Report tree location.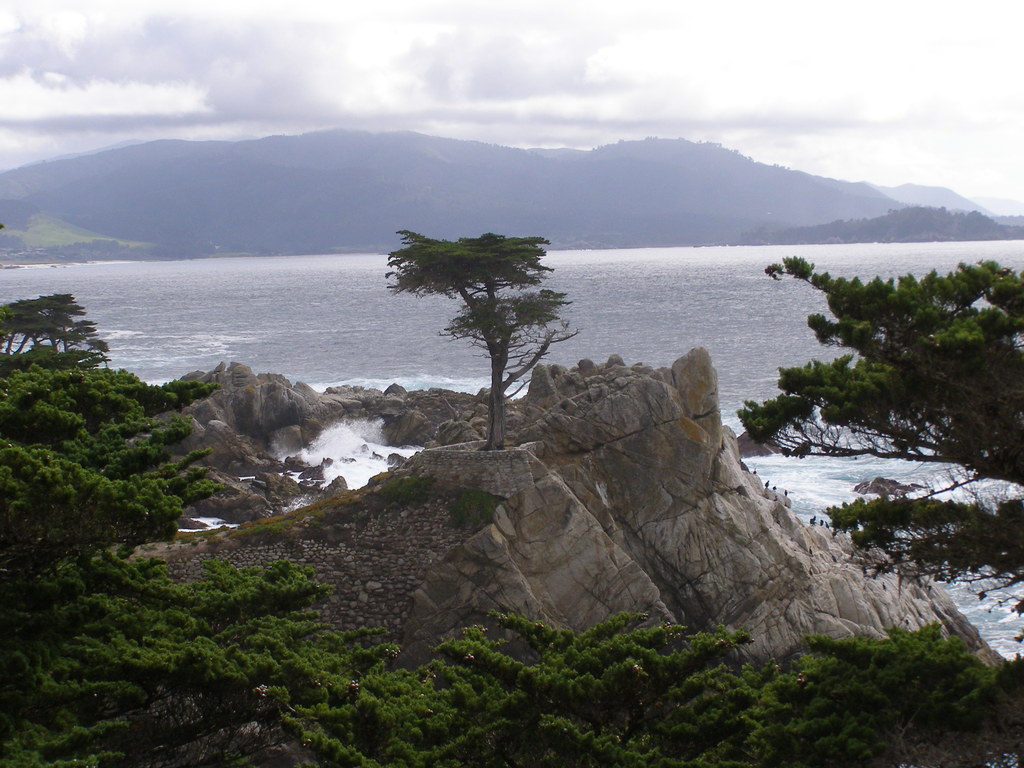
Report: 53:319:92:354.
